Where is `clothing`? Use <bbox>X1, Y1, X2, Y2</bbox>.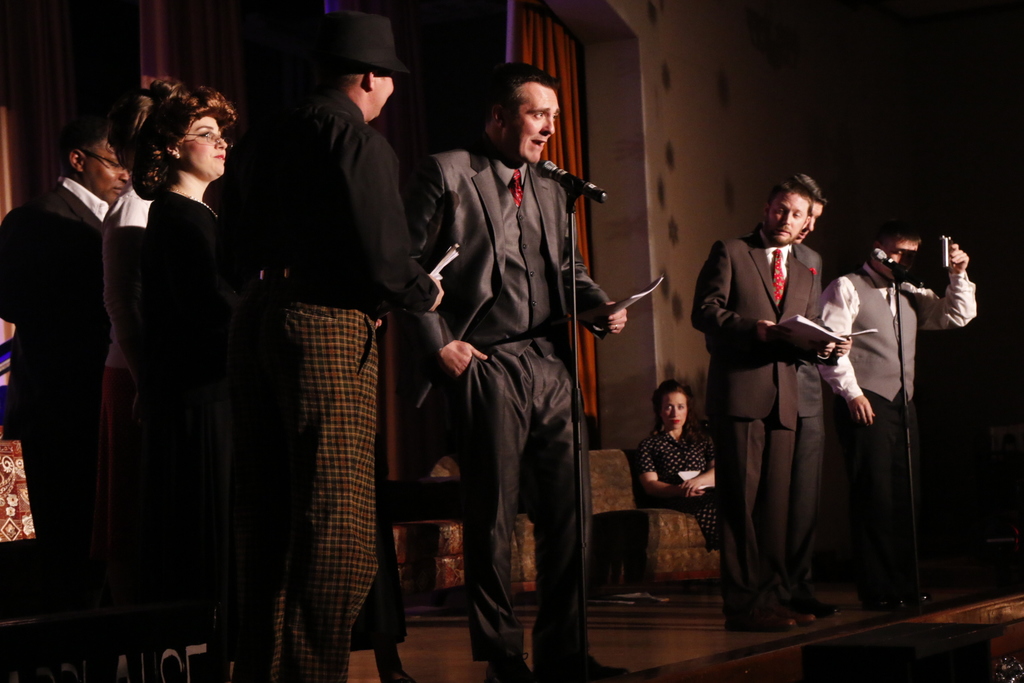
<bbox>12, 110, 120, 563</bbox>.
